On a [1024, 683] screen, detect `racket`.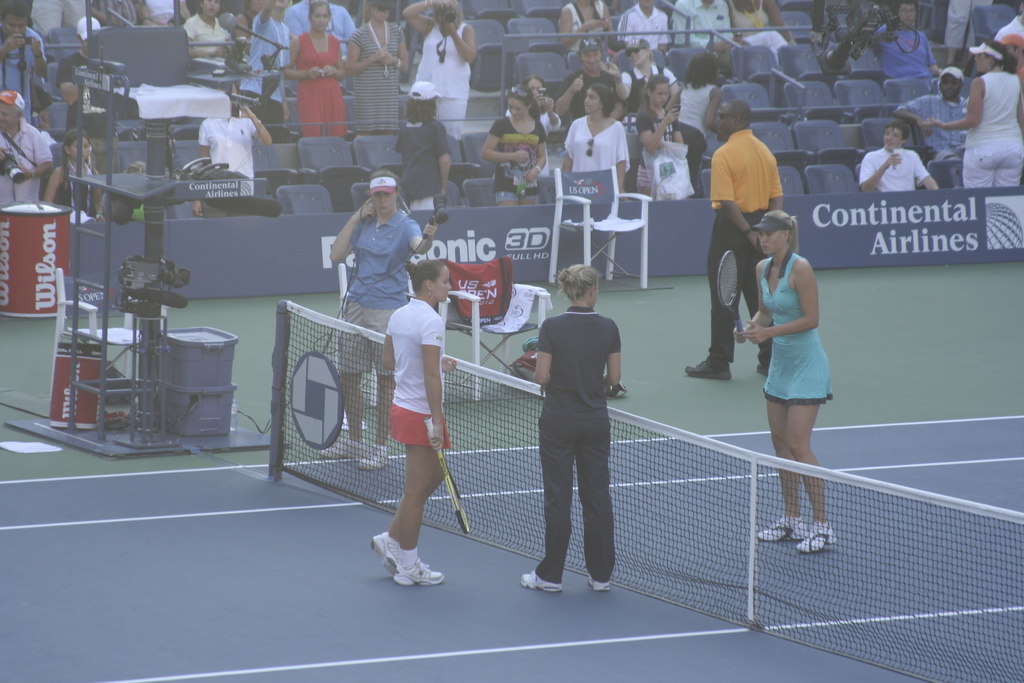
bbox(426, 415, 469, 534).
